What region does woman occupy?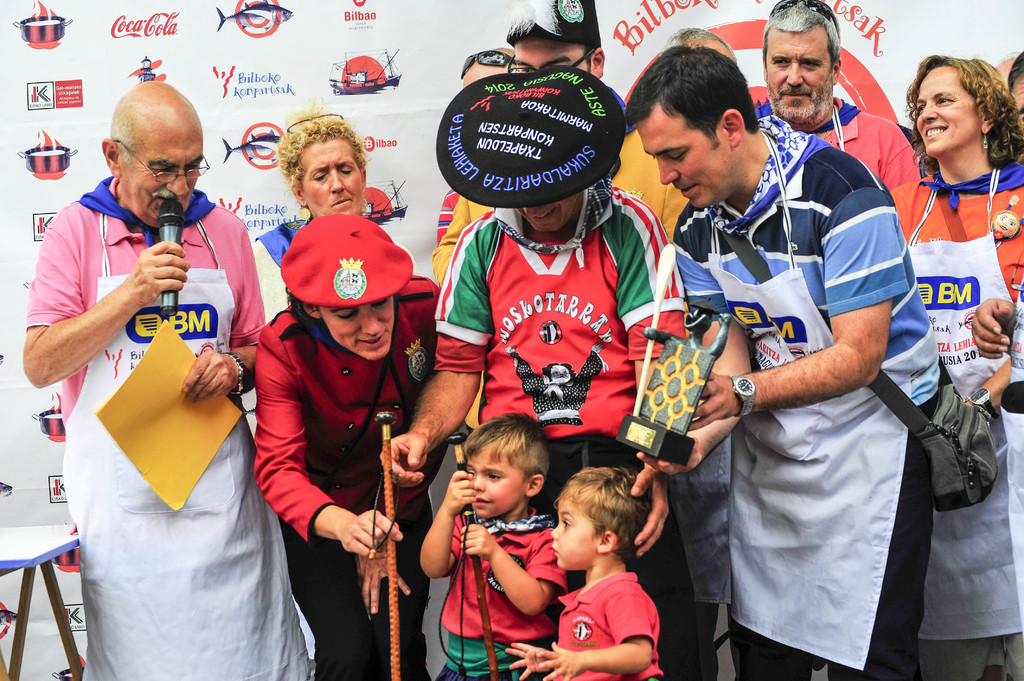
region(255, 118, 449, 335).
